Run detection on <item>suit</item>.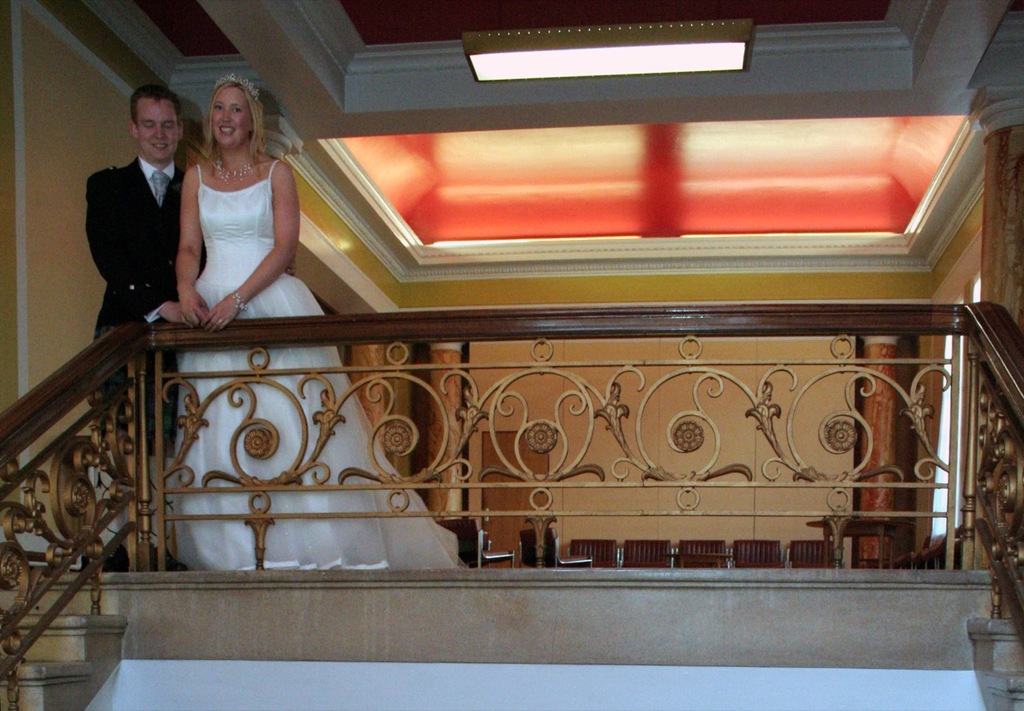
Result: {"x1": 82, "y1": 102, "x2": 196, "y2": 326}.
